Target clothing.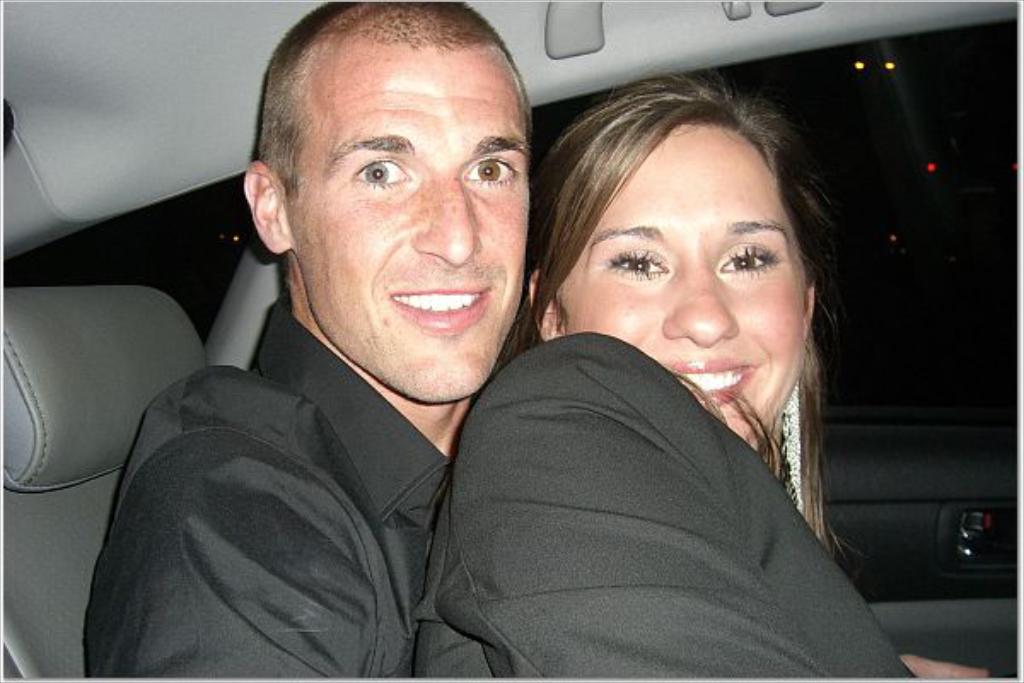
Target region: pyautogui.locateOnScreen(442, 292, 906, 682).
